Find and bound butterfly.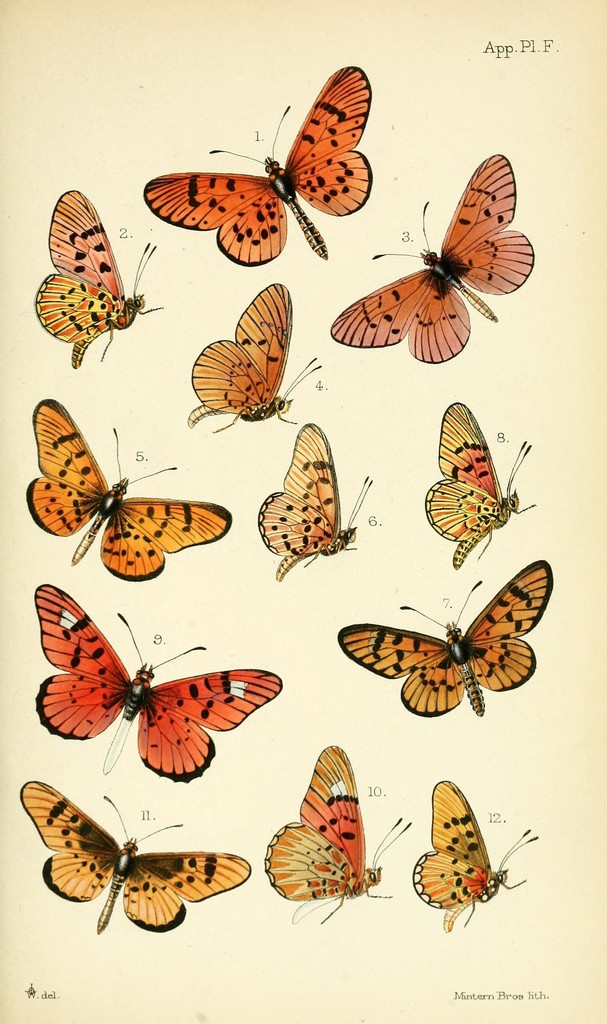
Bound: (136, 65, 383, 269).
